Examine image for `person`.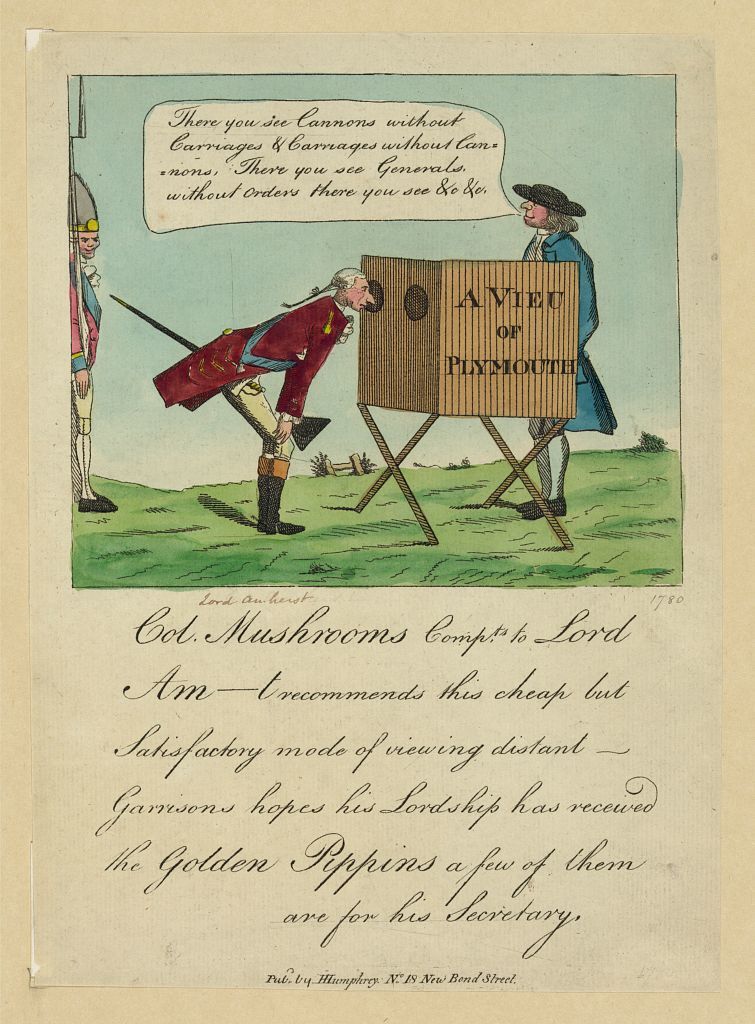
Examination result: region(155, 269, 385, 530).
